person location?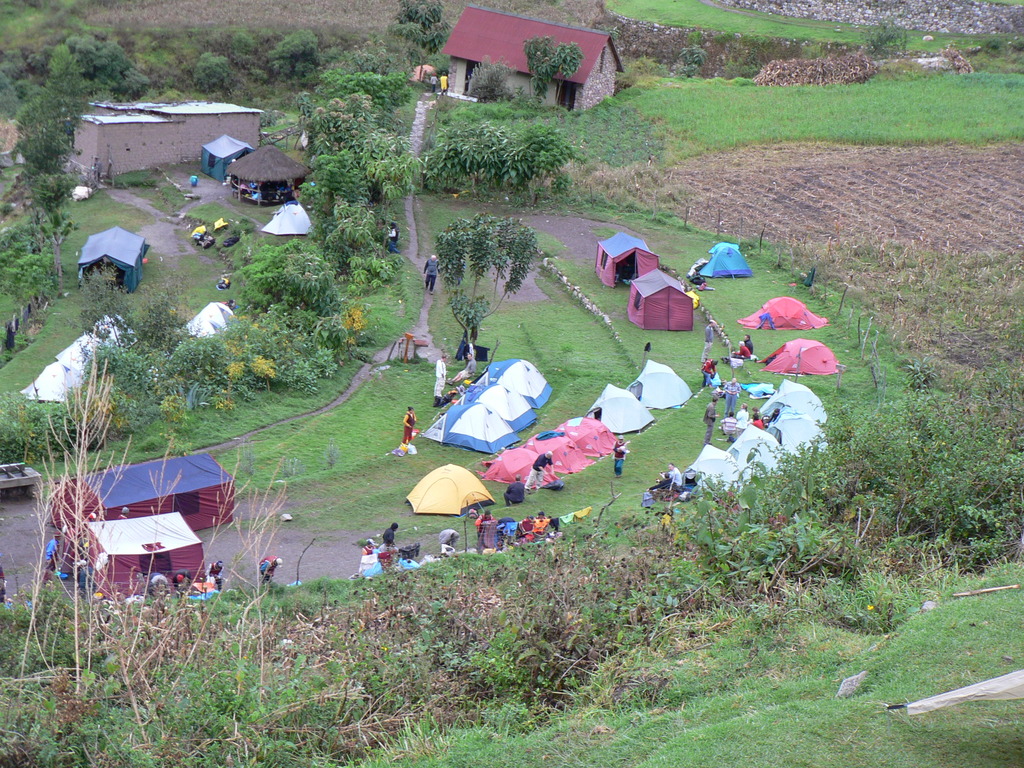
left=400, top=406, right=416, bottom=446
